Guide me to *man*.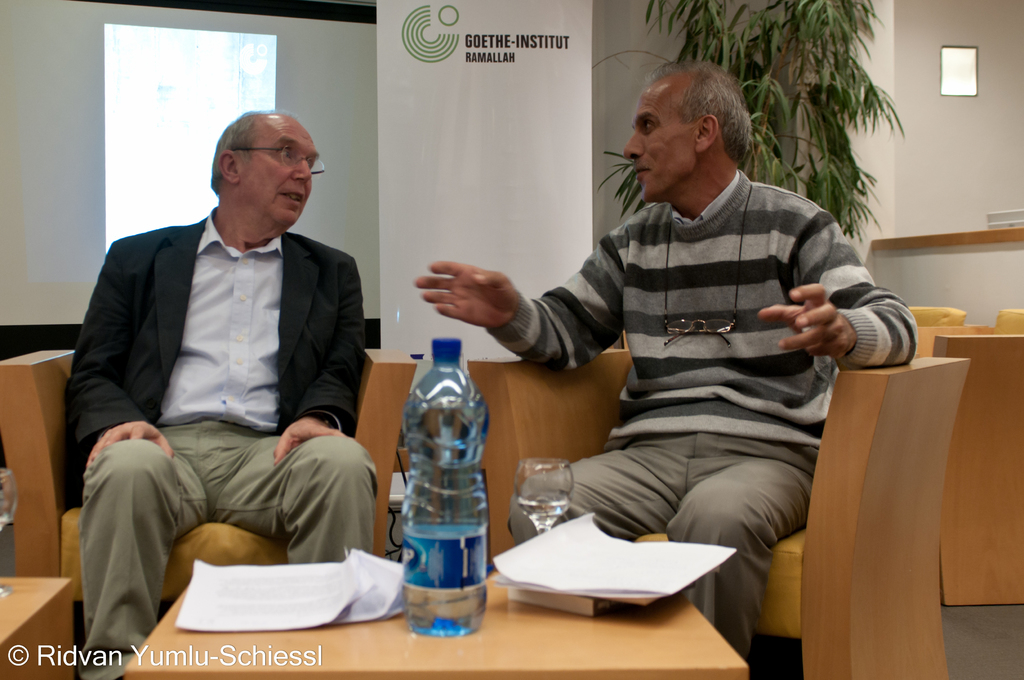
Guidance: (411,53,925,656).
